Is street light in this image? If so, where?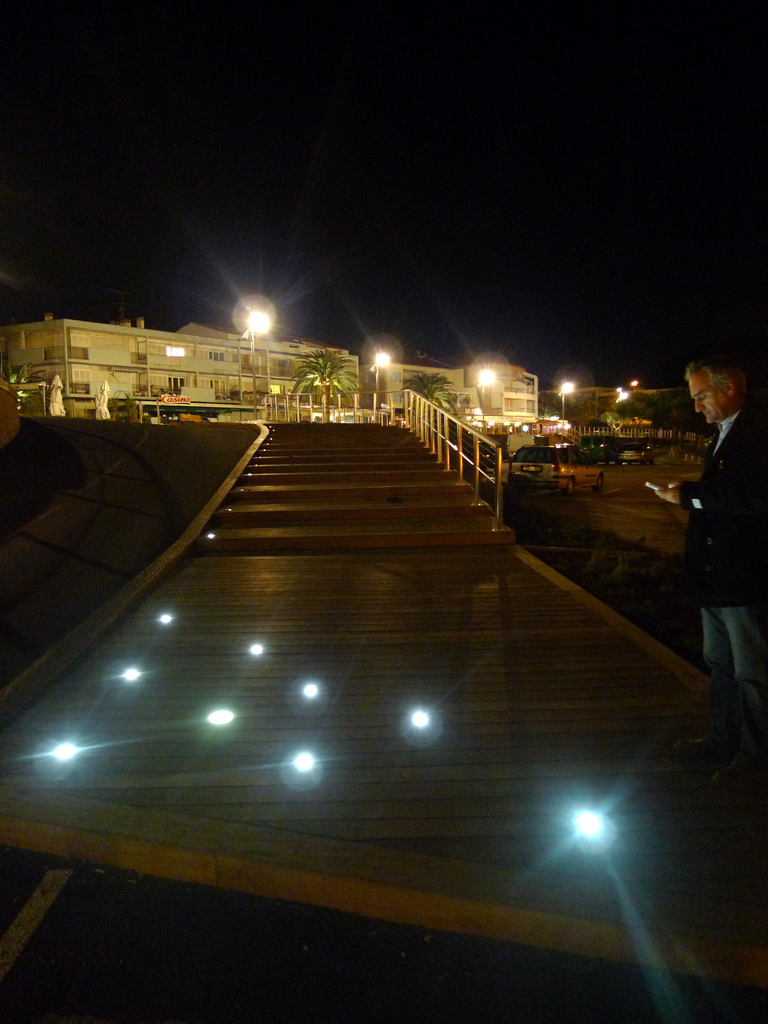
Yes, at <box>473,369,497,430</box>.
